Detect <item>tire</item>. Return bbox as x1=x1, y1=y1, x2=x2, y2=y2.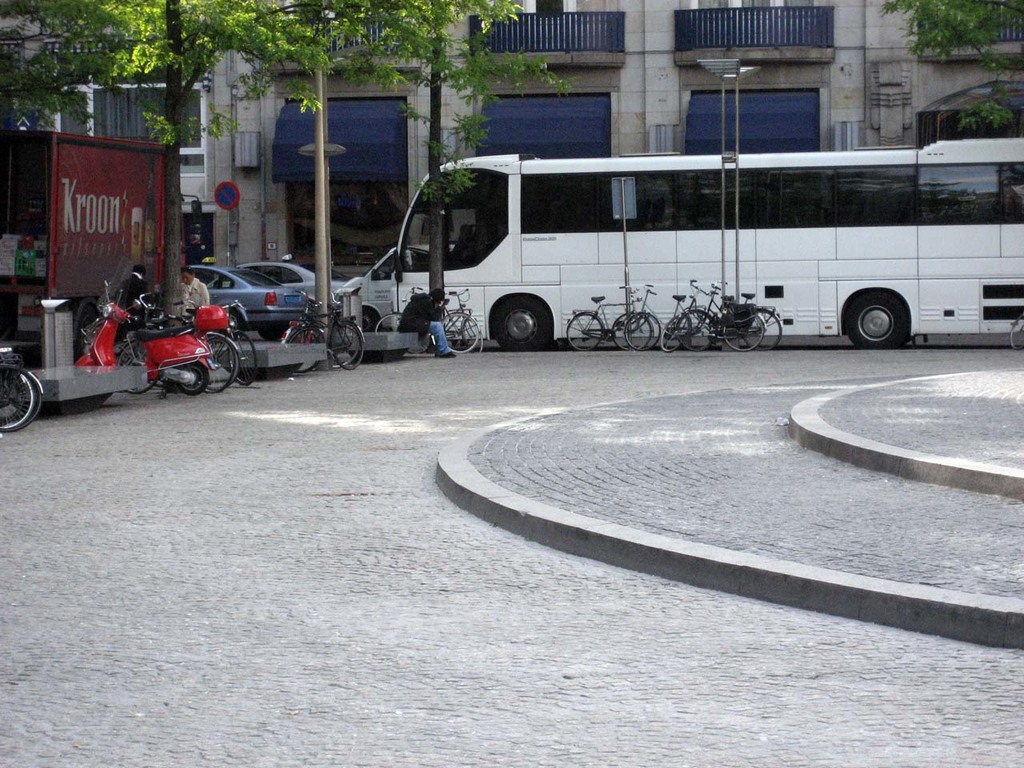
x1=676, y1=311, x2=718, y2=351.
